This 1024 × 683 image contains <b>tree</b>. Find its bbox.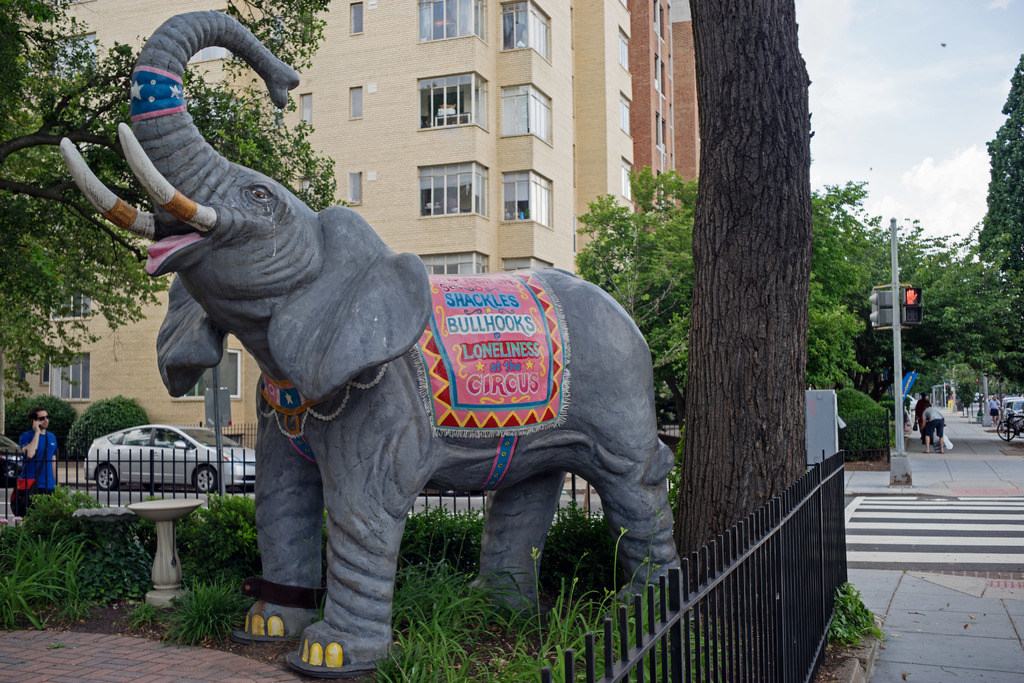
select_region(672, 0, 847, 609).
